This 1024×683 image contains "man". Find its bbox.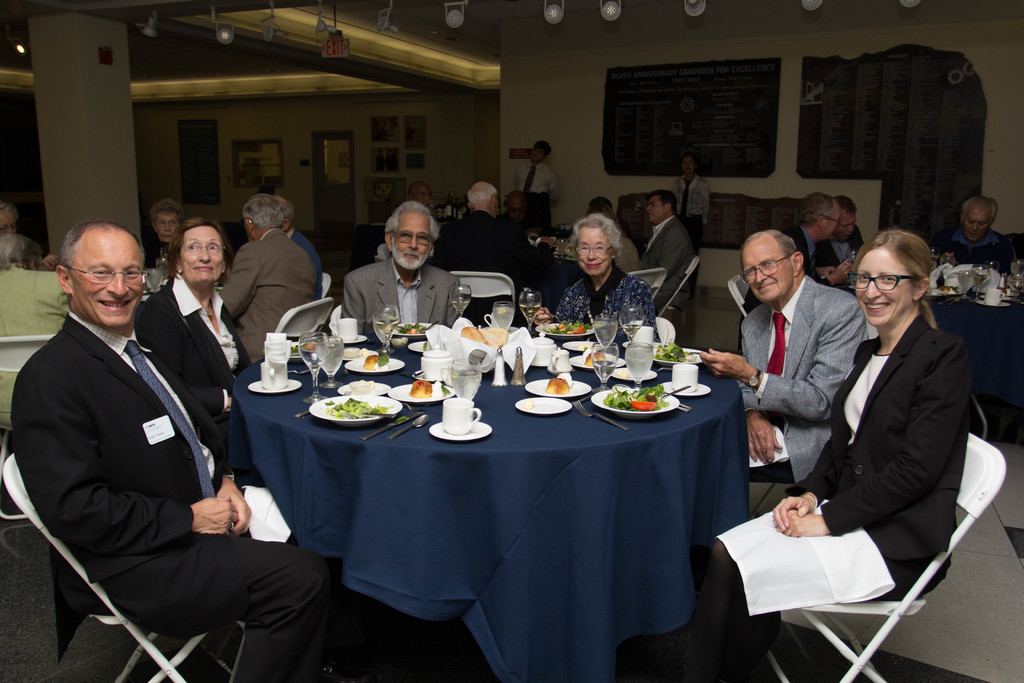
(426,183,552,336).
